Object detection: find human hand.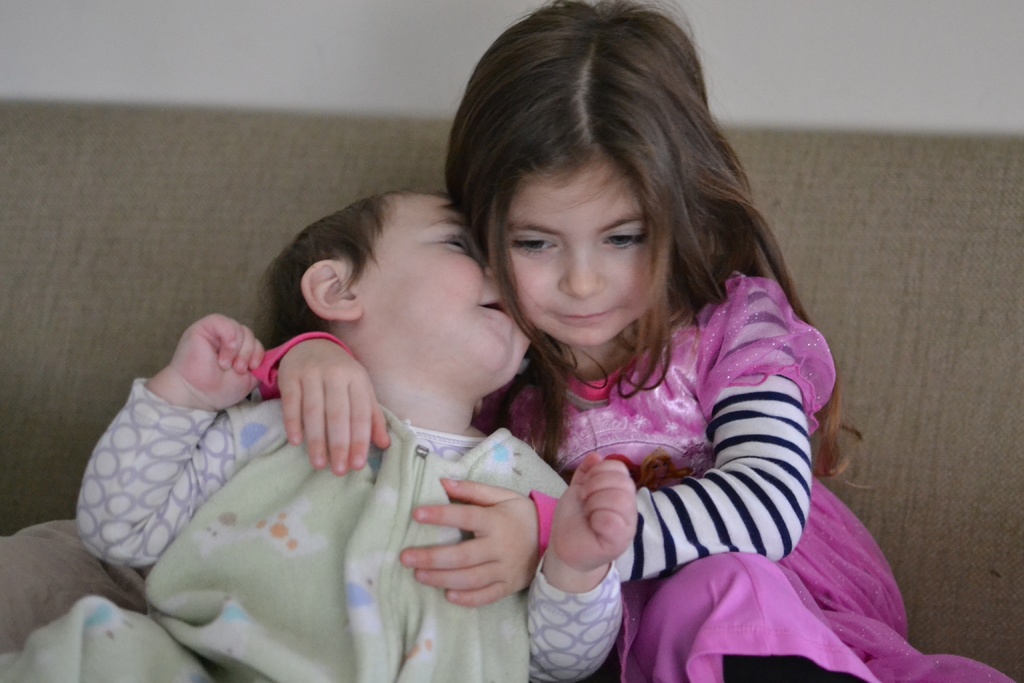
399, 475, 540, 609.
